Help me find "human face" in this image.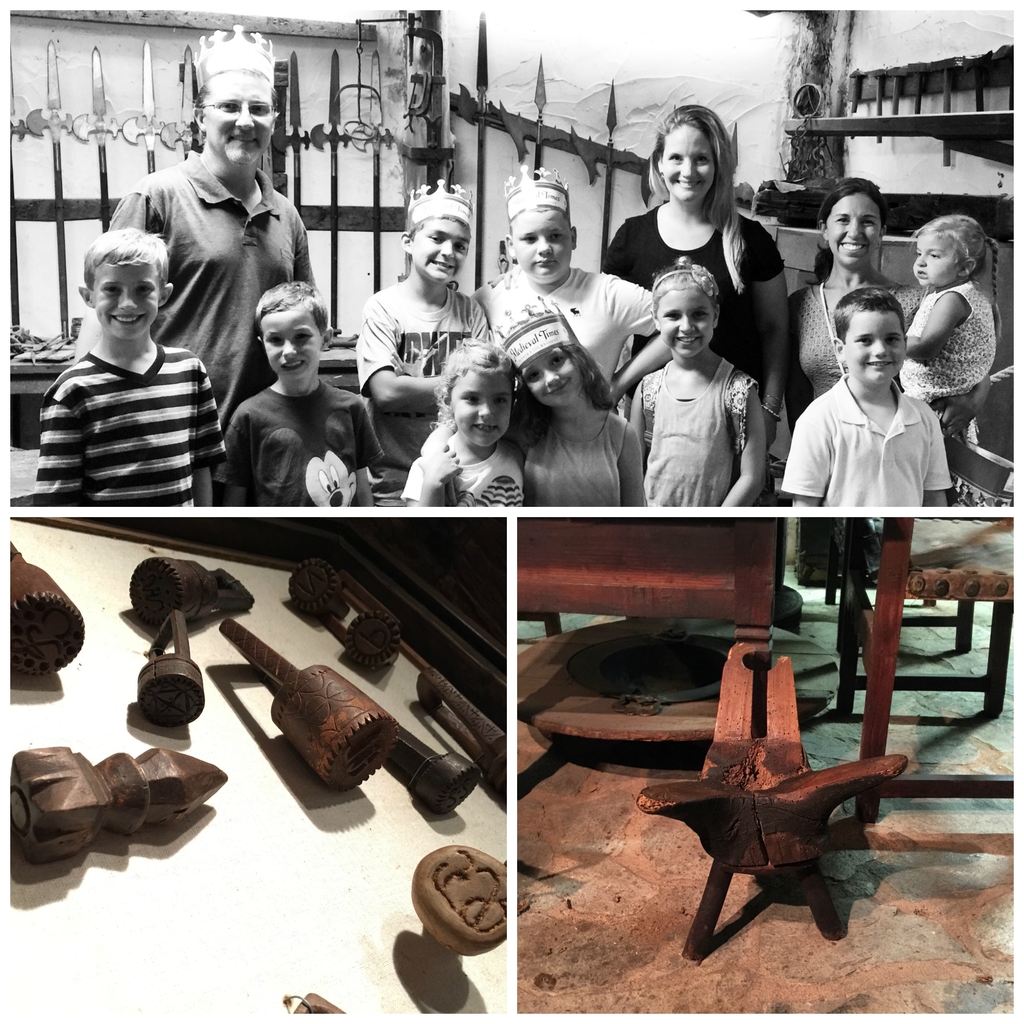
Found it: <bbox>663, 299, 707, 364</bbox>.
